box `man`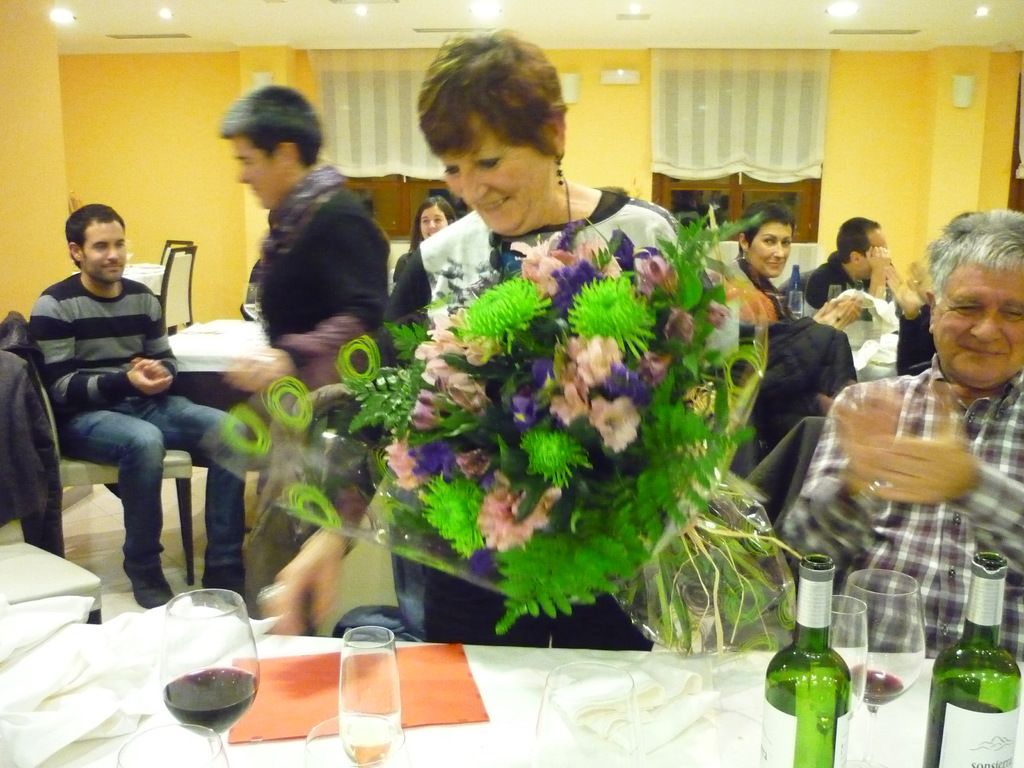
rect(805, 216, 897, 315)
